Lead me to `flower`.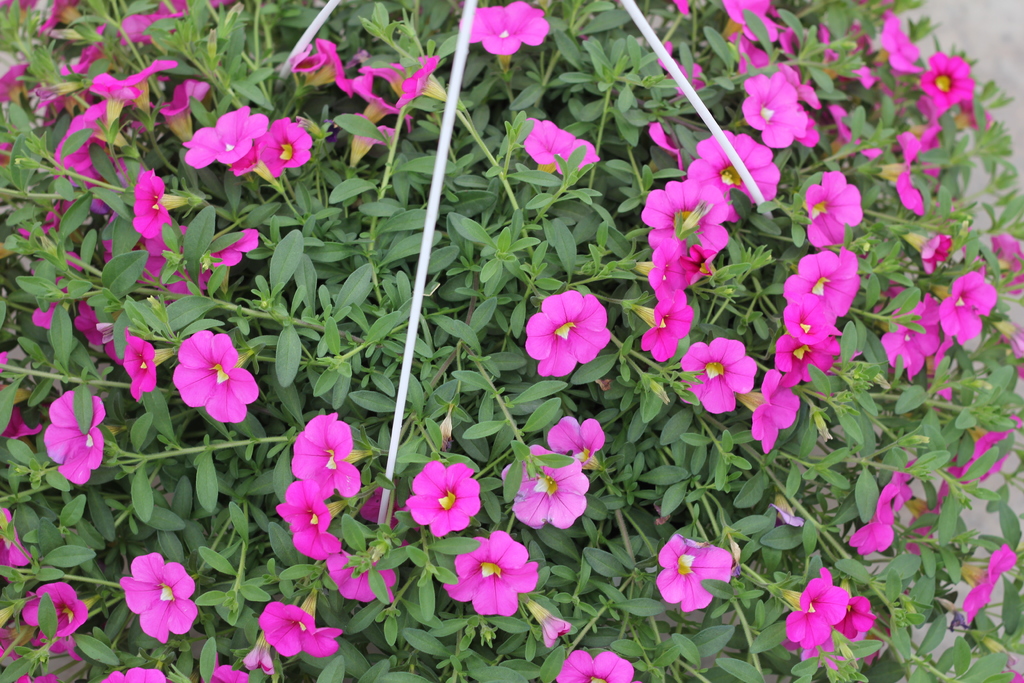
Lead to 441 531 543 614.
